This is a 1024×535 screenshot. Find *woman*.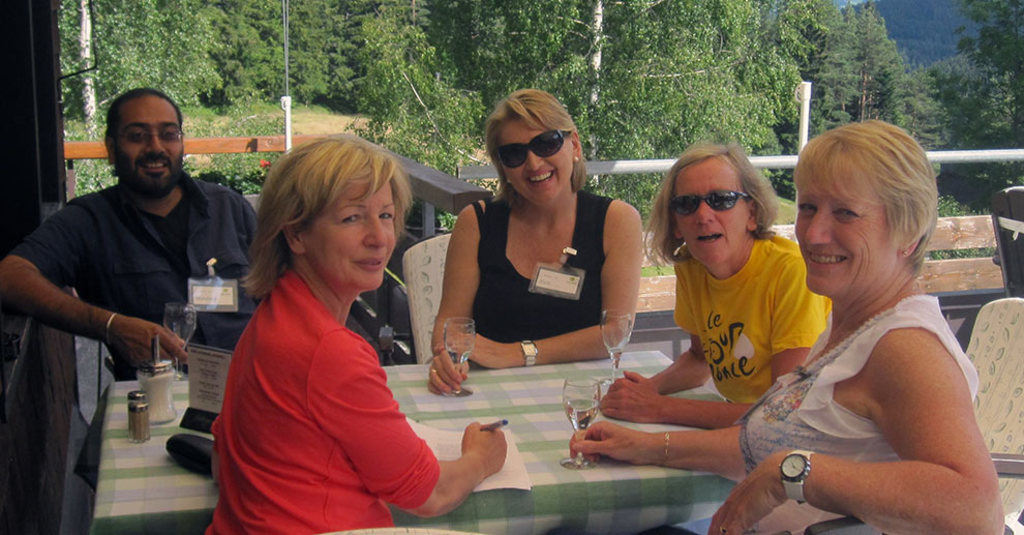
Bounding box: bbox(205, 126, 509, 534).
